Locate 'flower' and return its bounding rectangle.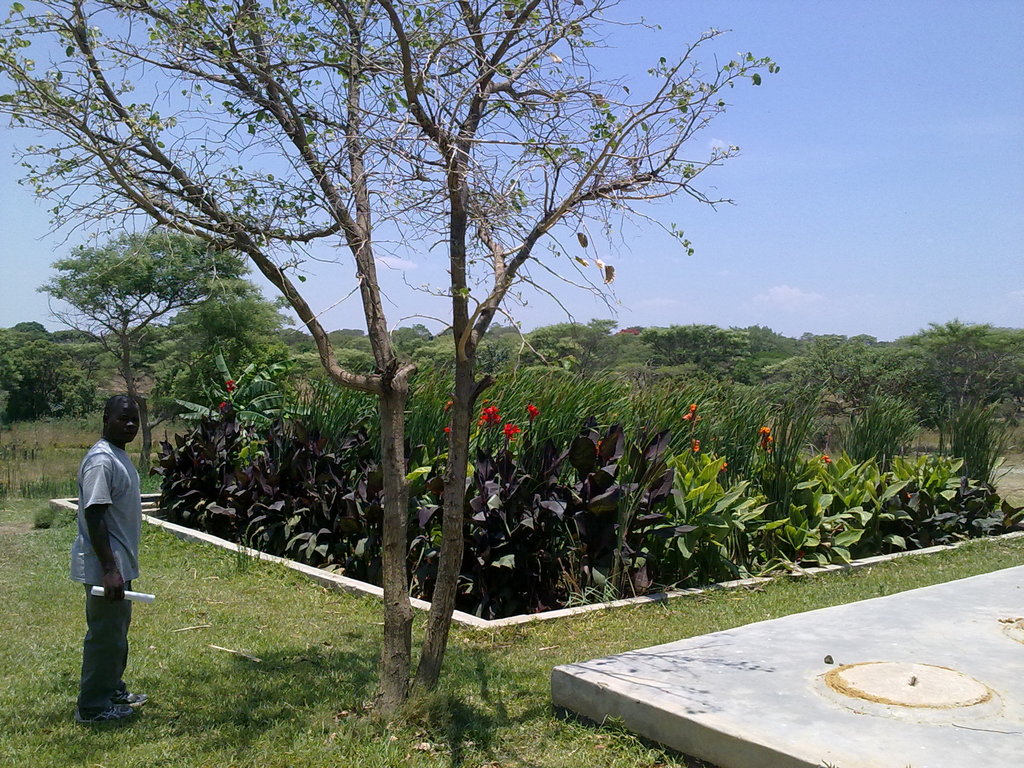
region(477, 406, 502, 427).
